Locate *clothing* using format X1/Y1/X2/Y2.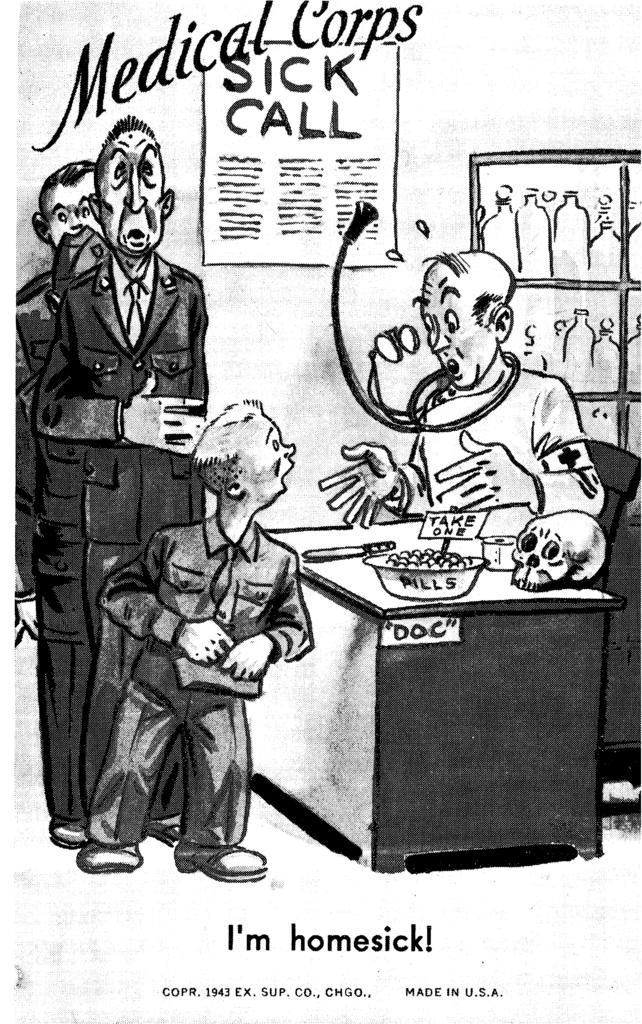
103/507/304/878.
